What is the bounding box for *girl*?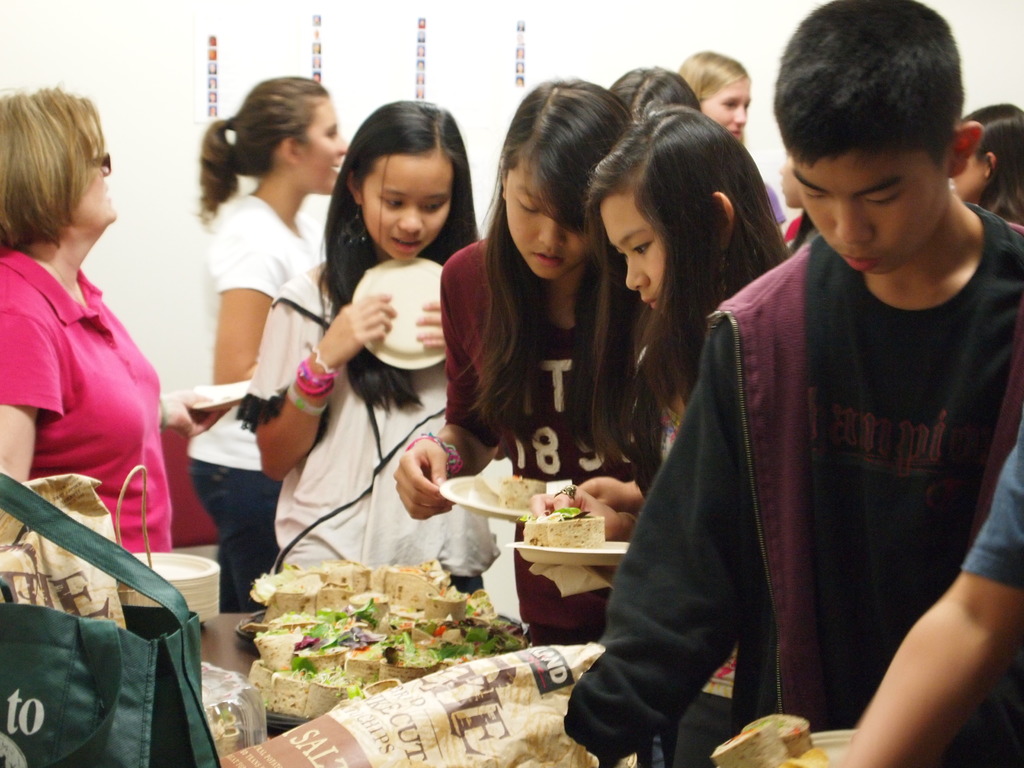
<box>955,99,1023,236</box>.
